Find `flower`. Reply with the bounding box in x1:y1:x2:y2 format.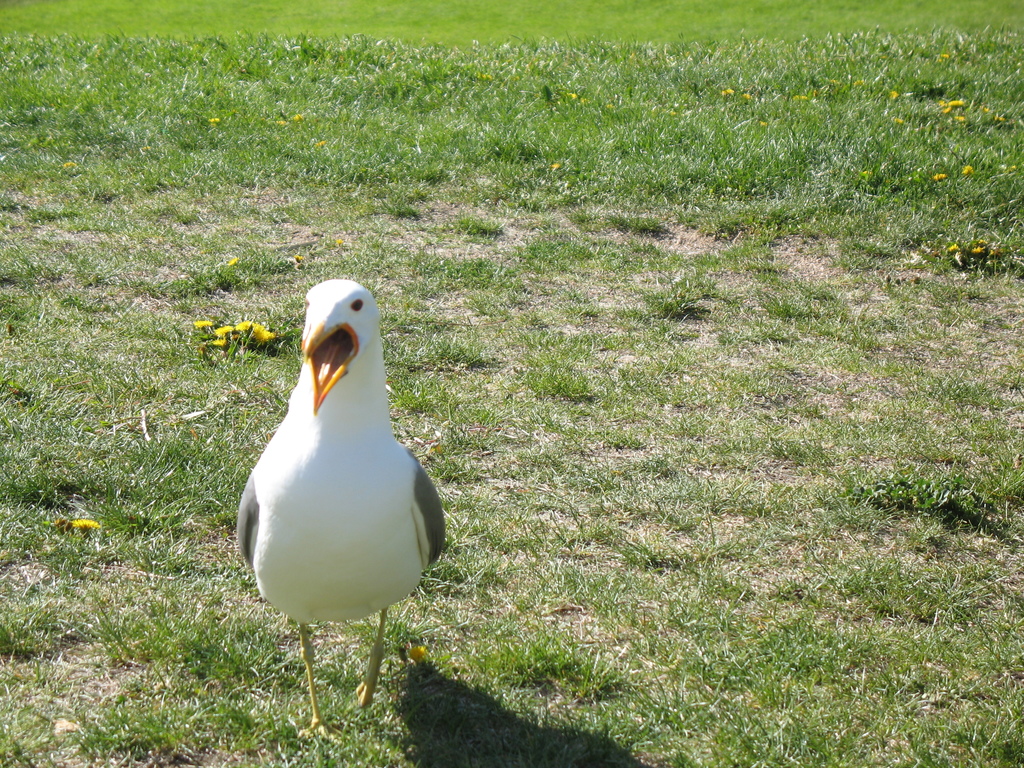
72:518:99:530.
